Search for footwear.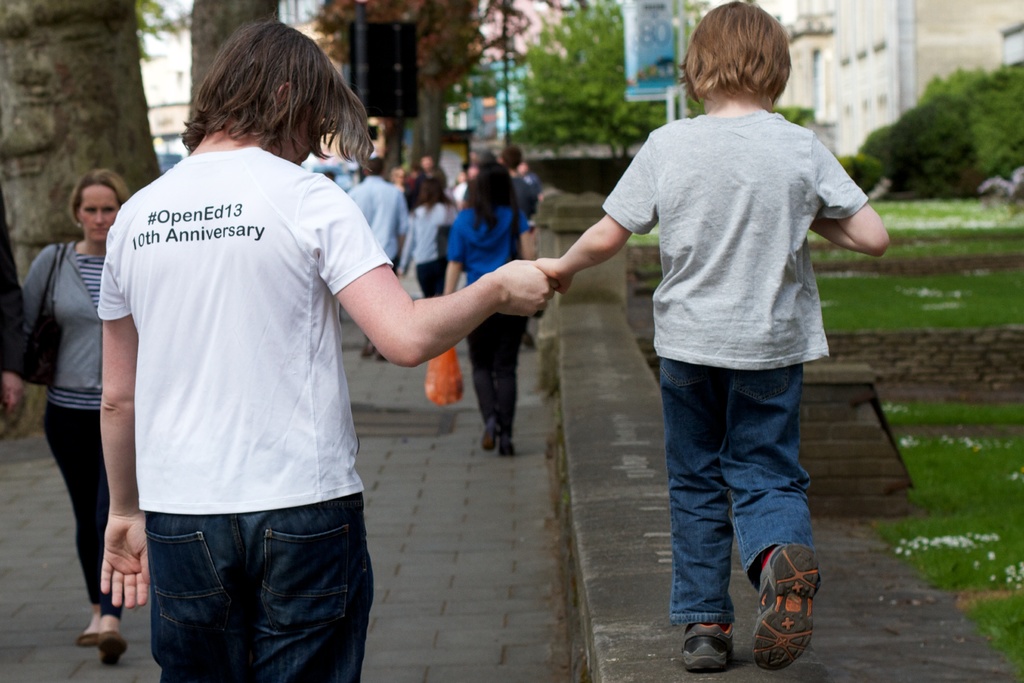
Found at (x1=95, y1=629, x2=129, y2=670).
